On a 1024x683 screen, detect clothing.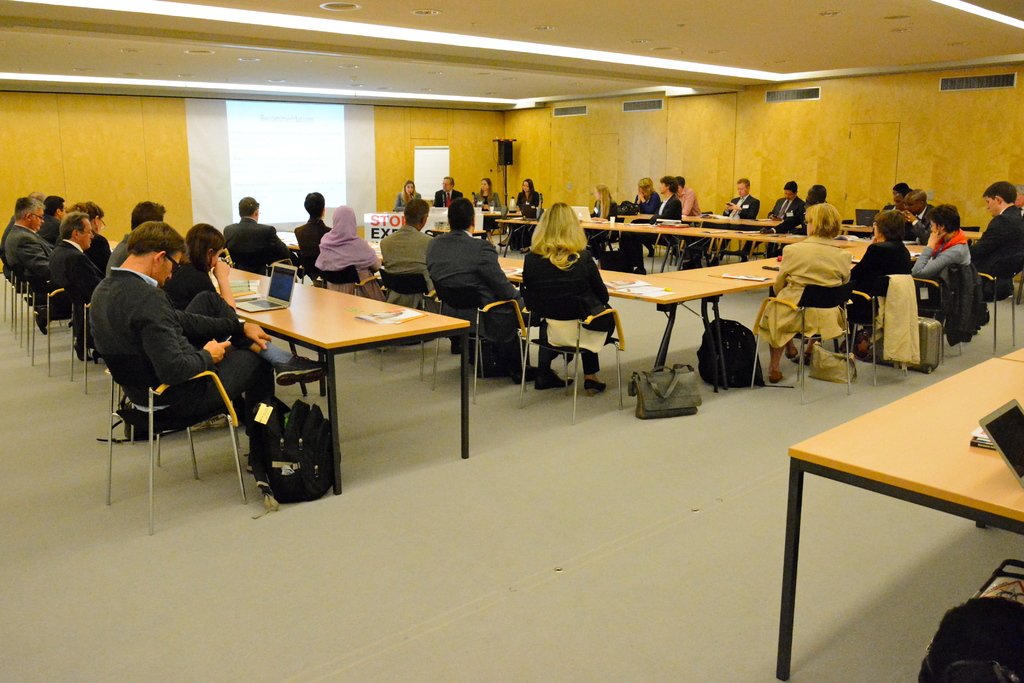
bbox(471, 186, 502, 216).
